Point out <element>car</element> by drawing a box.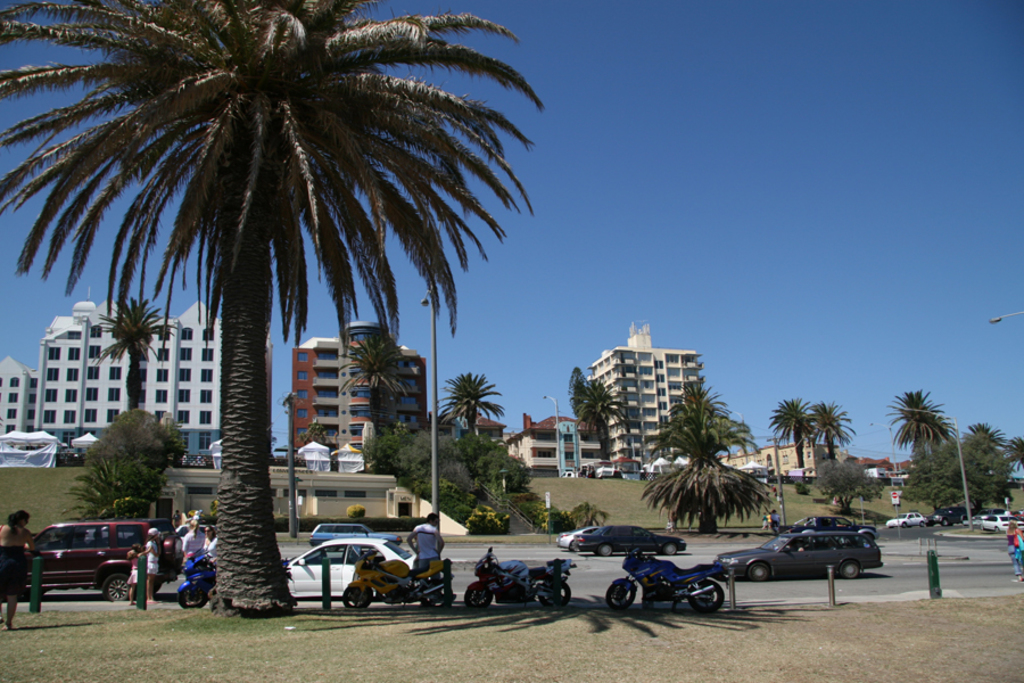
[975,511,1023,533].
